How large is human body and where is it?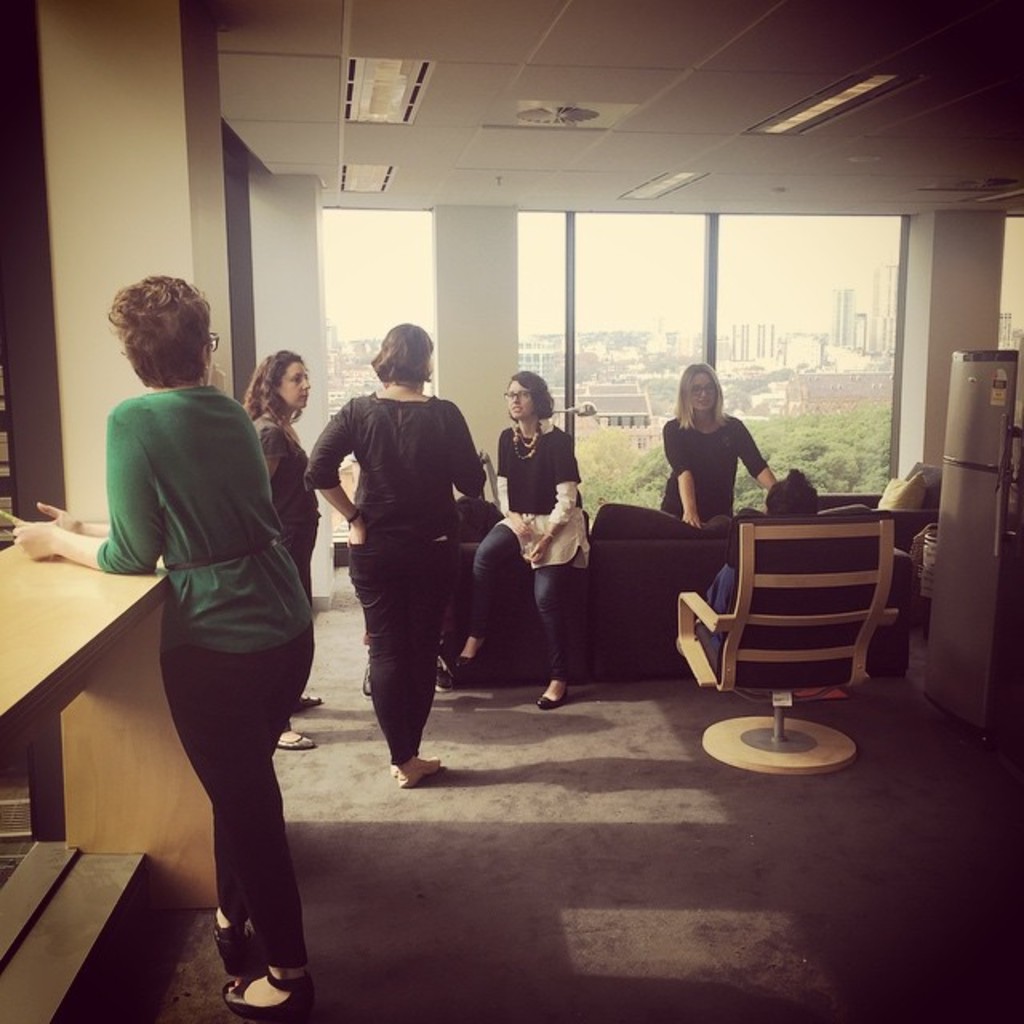
Bounding box: 0 266 317 1011.
